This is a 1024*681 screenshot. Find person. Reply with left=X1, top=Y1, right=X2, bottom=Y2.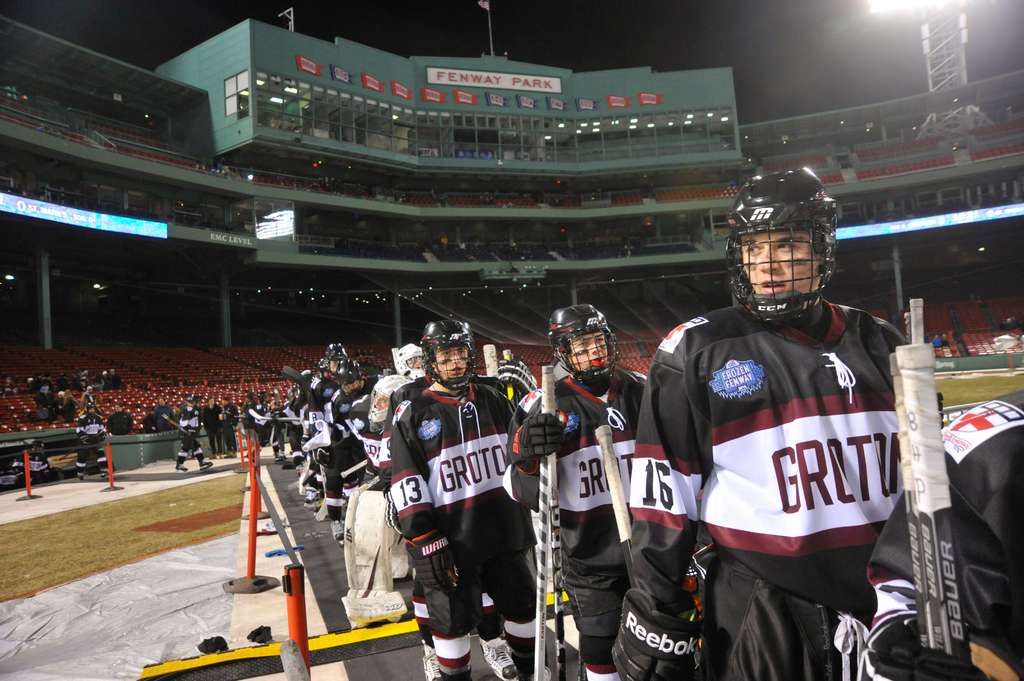
left=327, top=373, right=396, bottom=610.
